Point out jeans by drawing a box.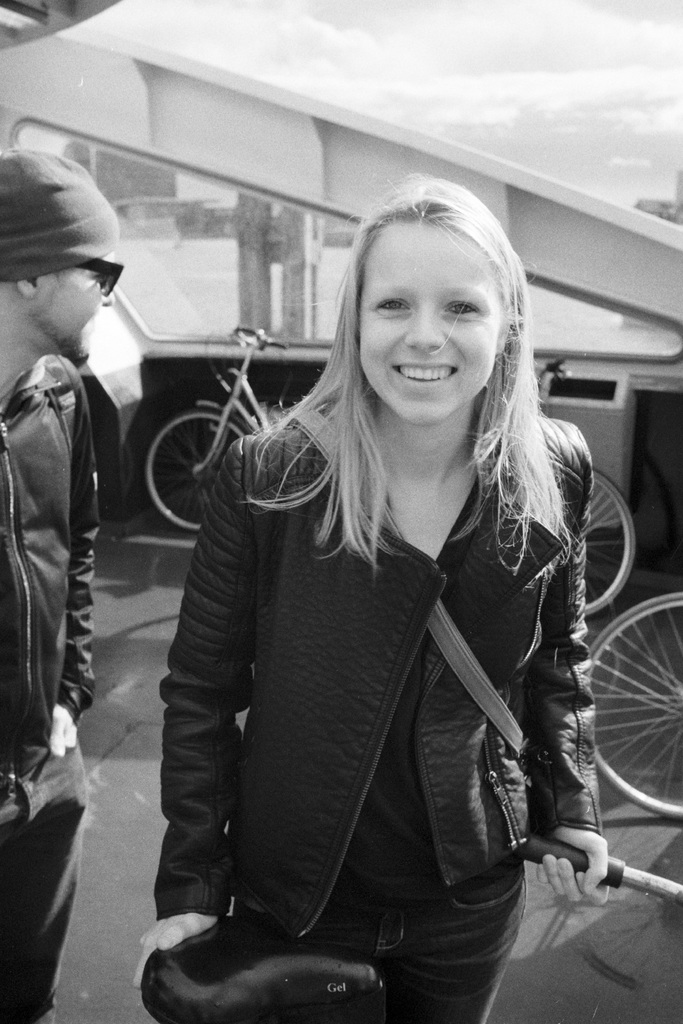
{"left": 0, "top": 736, "right": 87, "bottom": 1023}.
